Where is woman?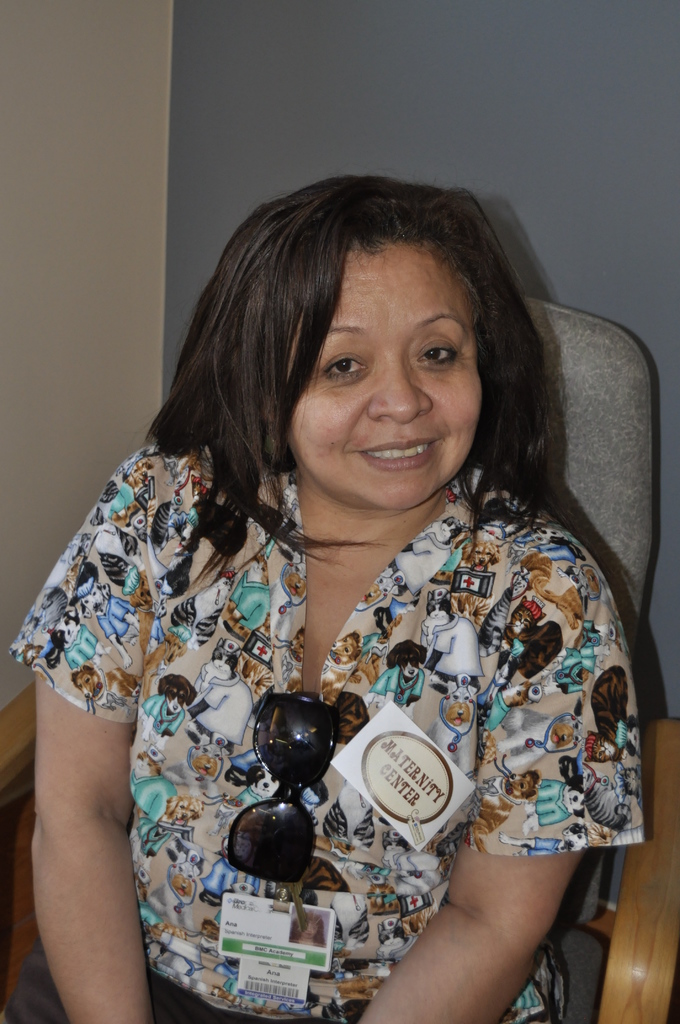
20:159:677:974.
